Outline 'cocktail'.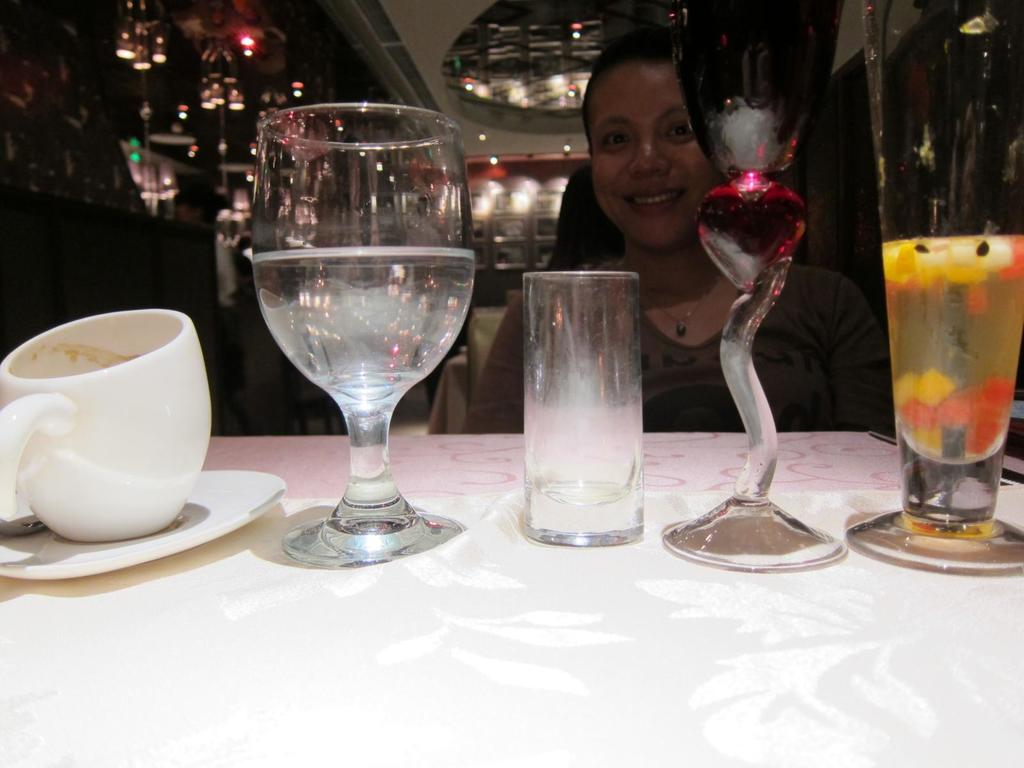
Outline: x1=841 y1=0 x2=1023 y2=579.
